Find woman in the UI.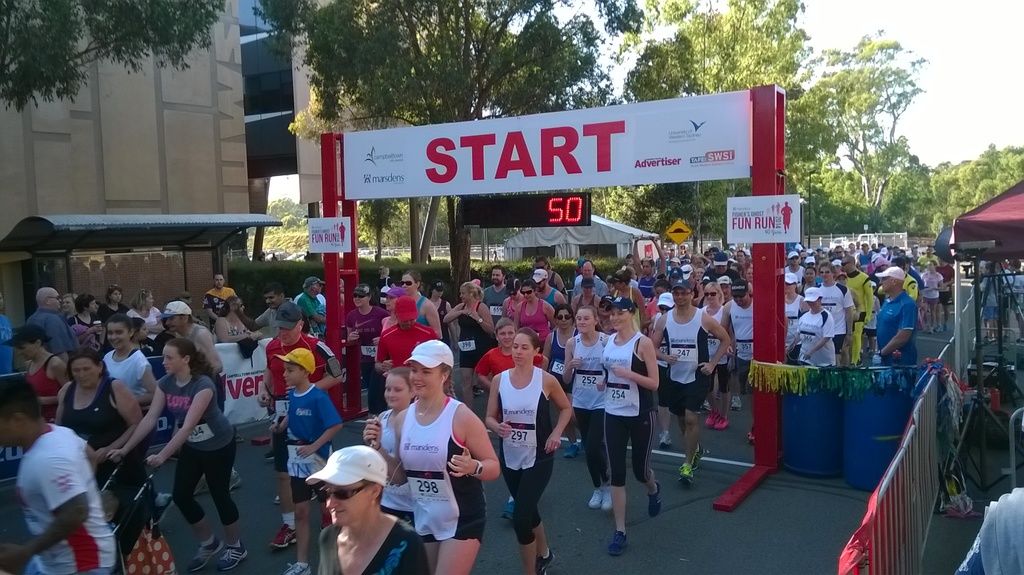
UI element at crop(132, 325, 232, 555).
